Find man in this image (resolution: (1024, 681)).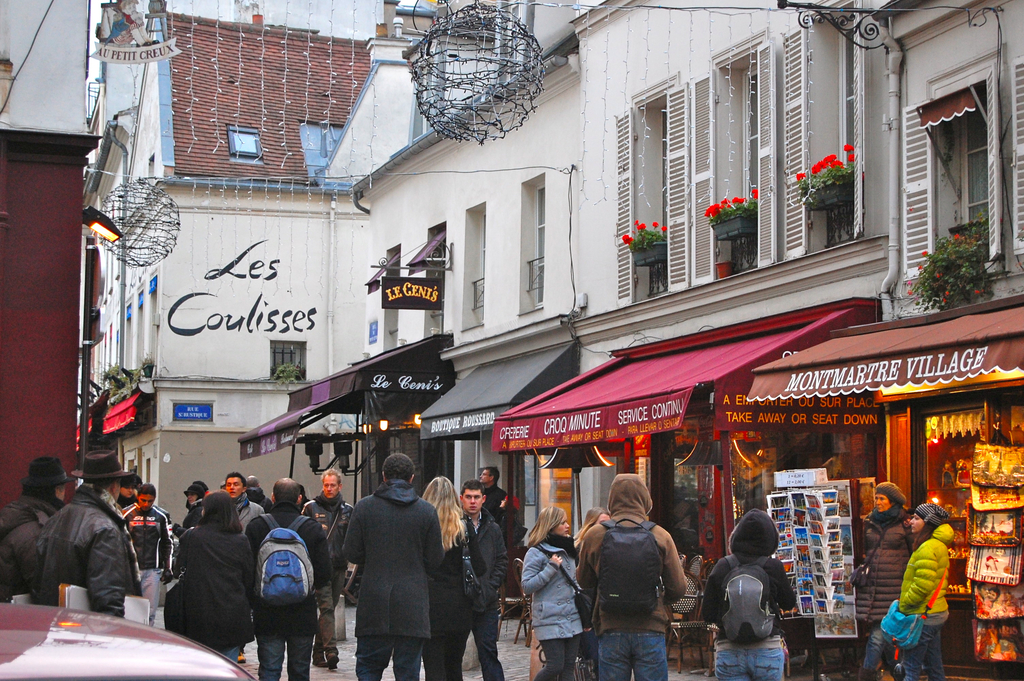
region(31, 455, 147, 618).
